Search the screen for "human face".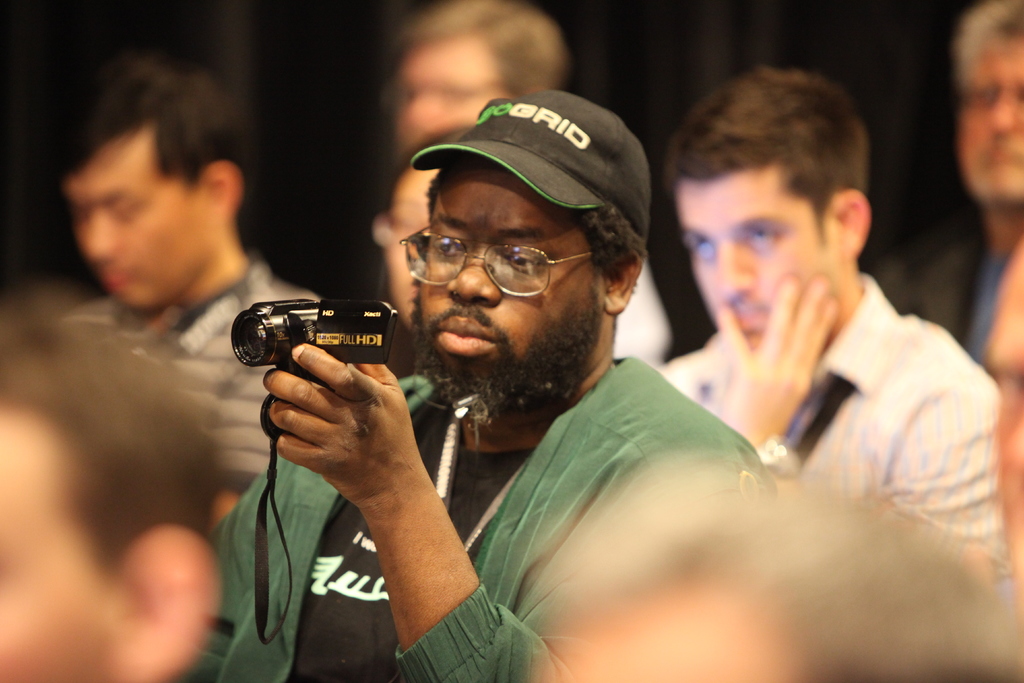
Found at 671 165 829 349.
